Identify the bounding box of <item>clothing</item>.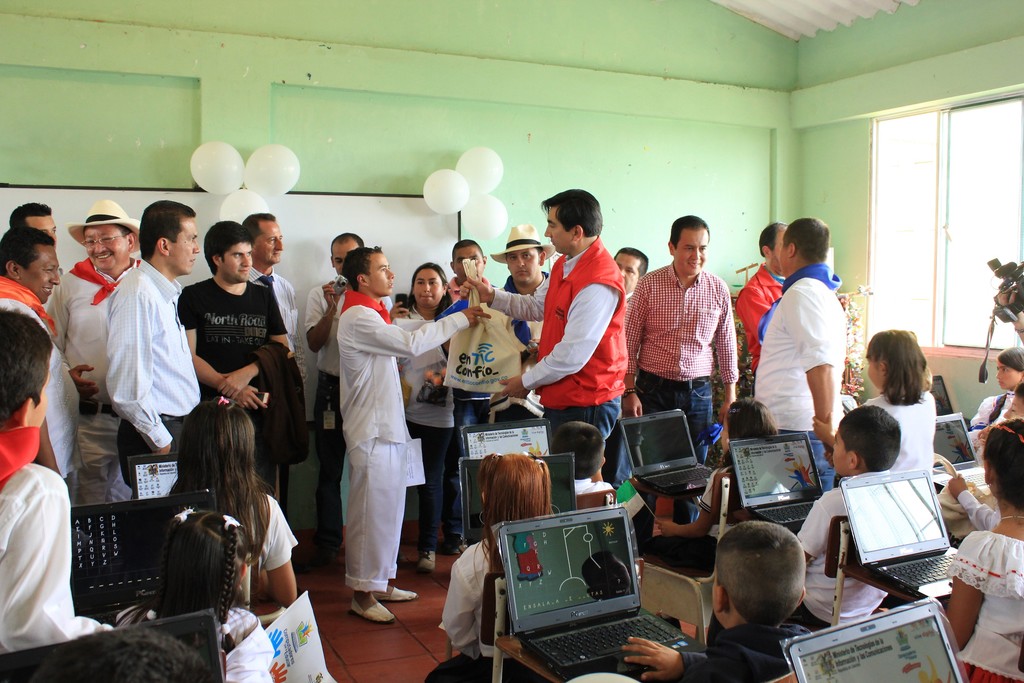
select_region(860, 386, 936, 476).
